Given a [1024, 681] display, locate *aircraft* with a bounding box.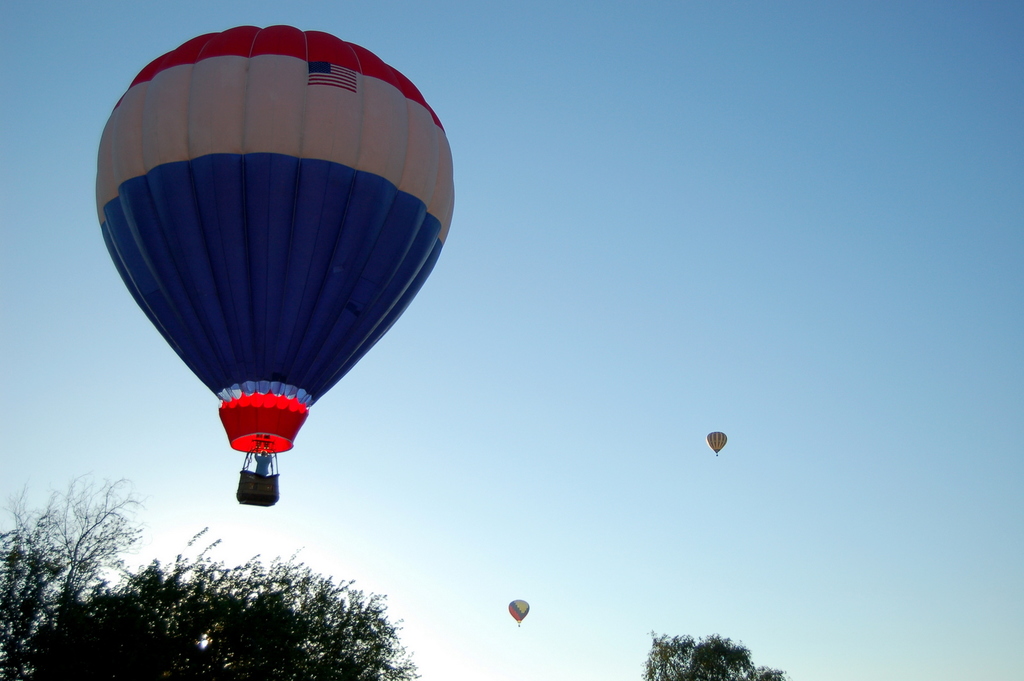
Located: bbox(703, 428, 726, 457).
